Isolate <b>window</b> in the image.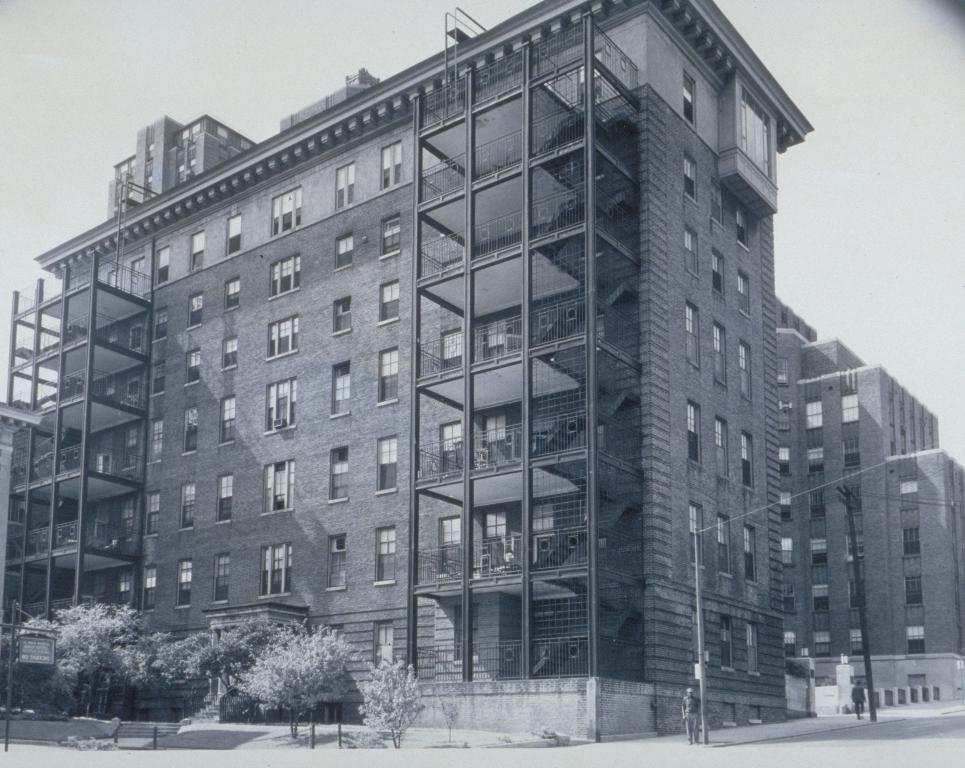
Isolated region: x1=682 y1=71 x2=698 y2=127.
